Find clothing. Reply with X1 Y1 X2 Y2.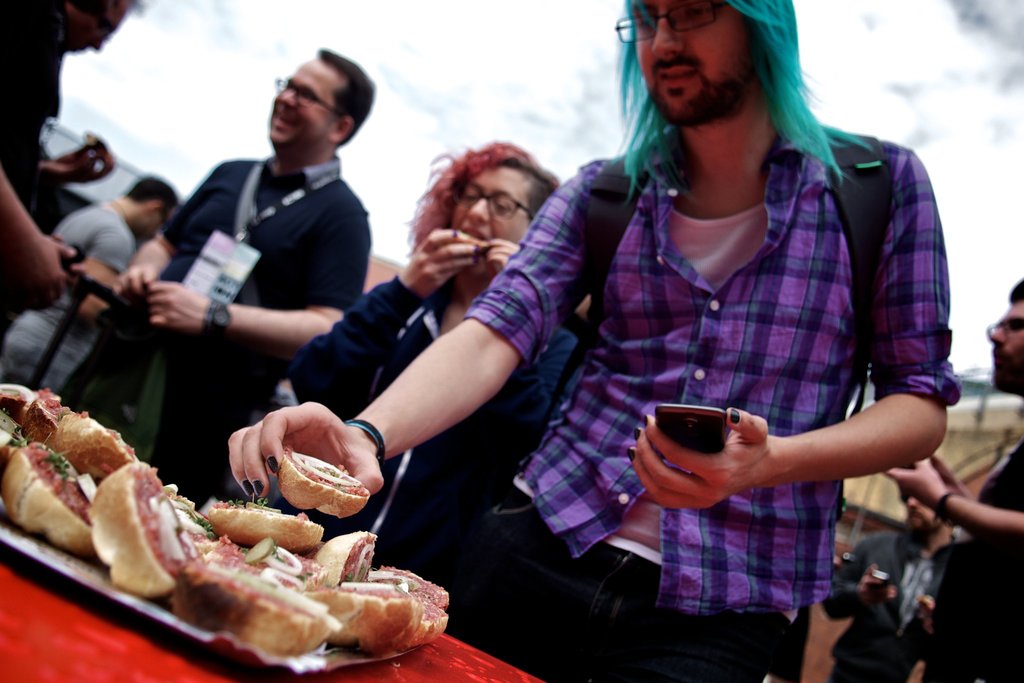
929 440 1023 682.
